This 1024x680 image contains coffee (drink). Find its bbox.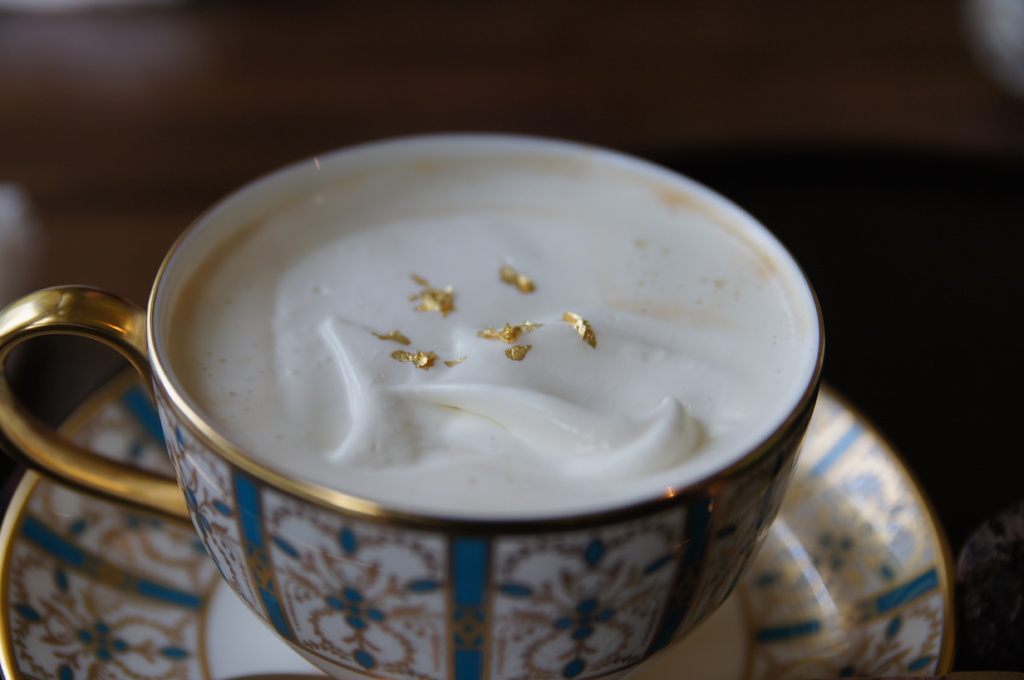
select_region(164, 153, 798, 514).
